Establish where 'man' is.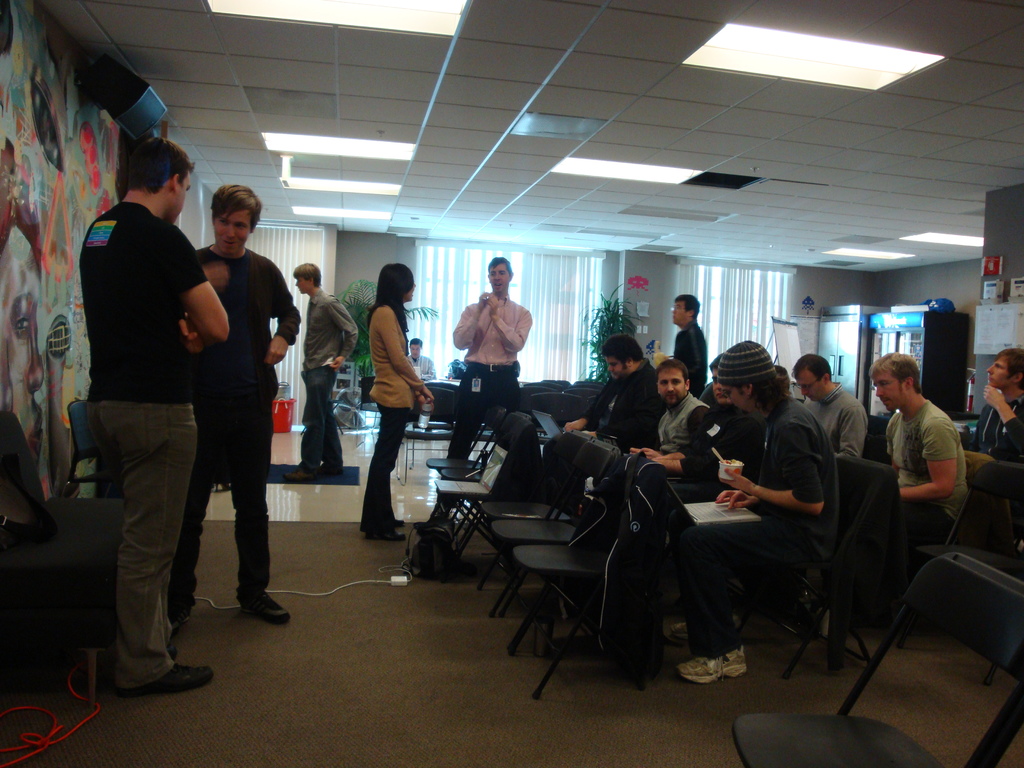
Established at x1=659 y1=339 x2=842 y2=685.
